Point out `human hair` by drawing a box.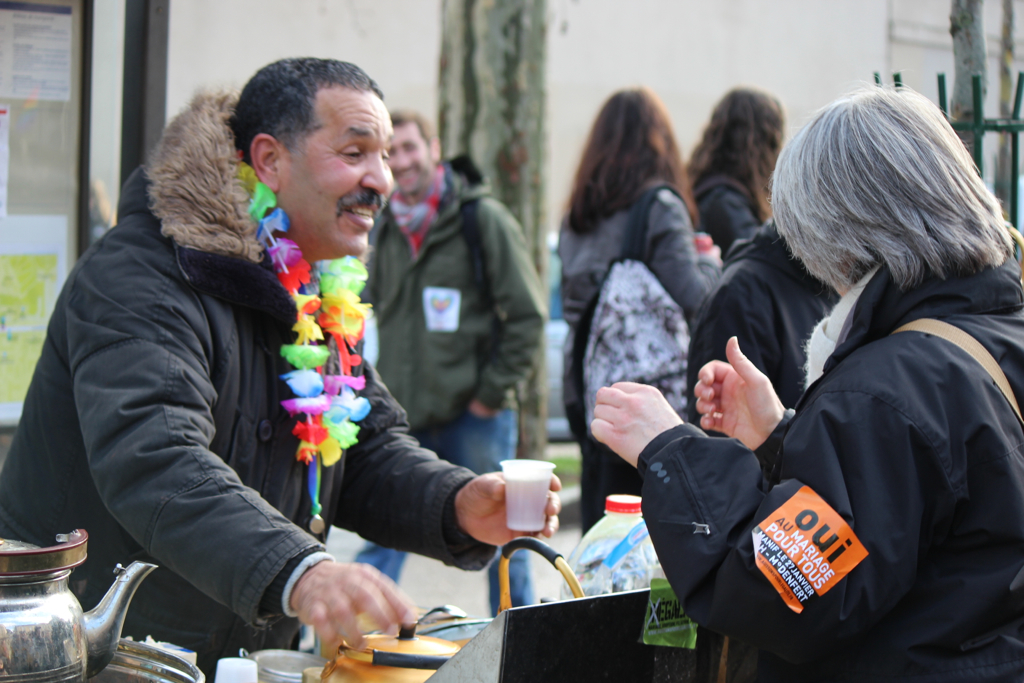
left=570, top=87, right=684, bottom=233.
